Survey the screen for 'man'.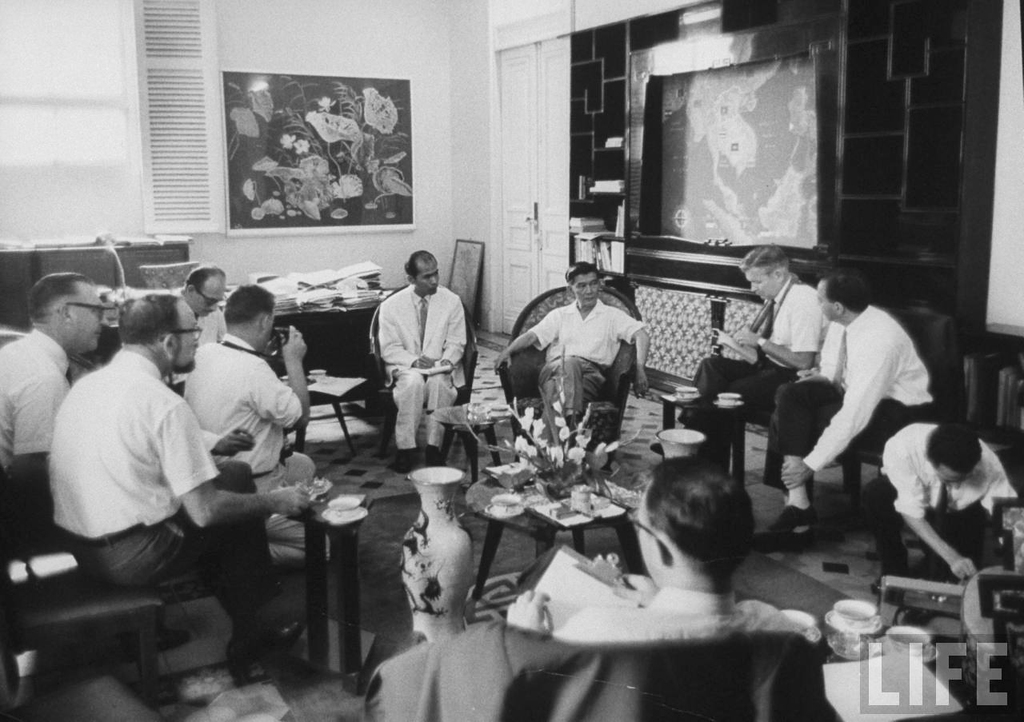
Survey found: x1=184 y1=289 x2=326 y2=561.
